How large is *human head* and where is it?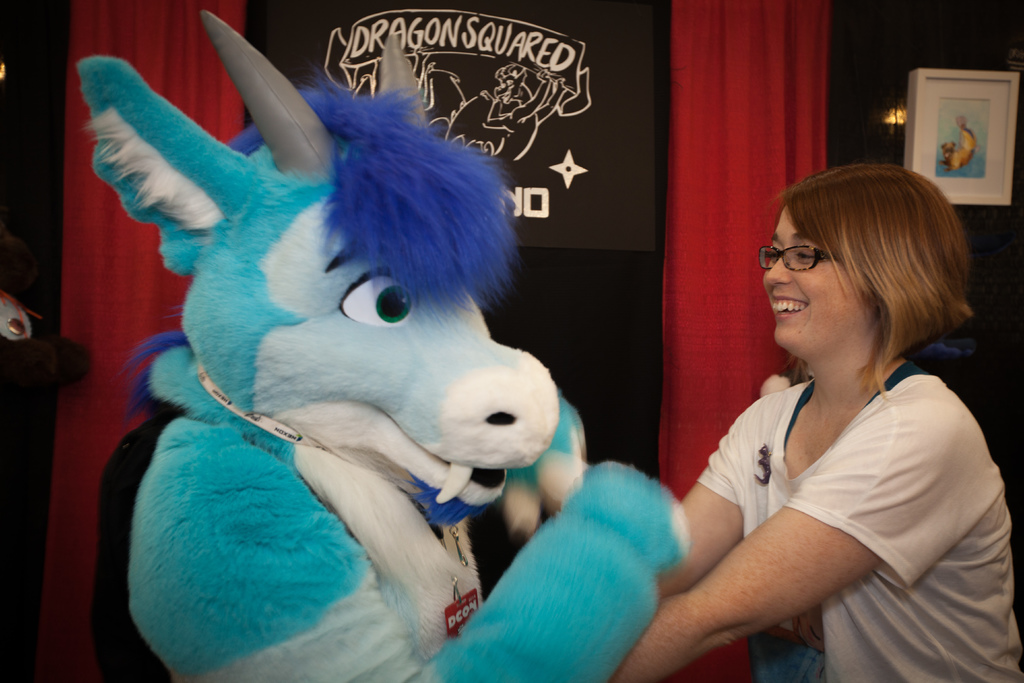
Bounding box: (left=758, top=165, right=948, bottom=367).
